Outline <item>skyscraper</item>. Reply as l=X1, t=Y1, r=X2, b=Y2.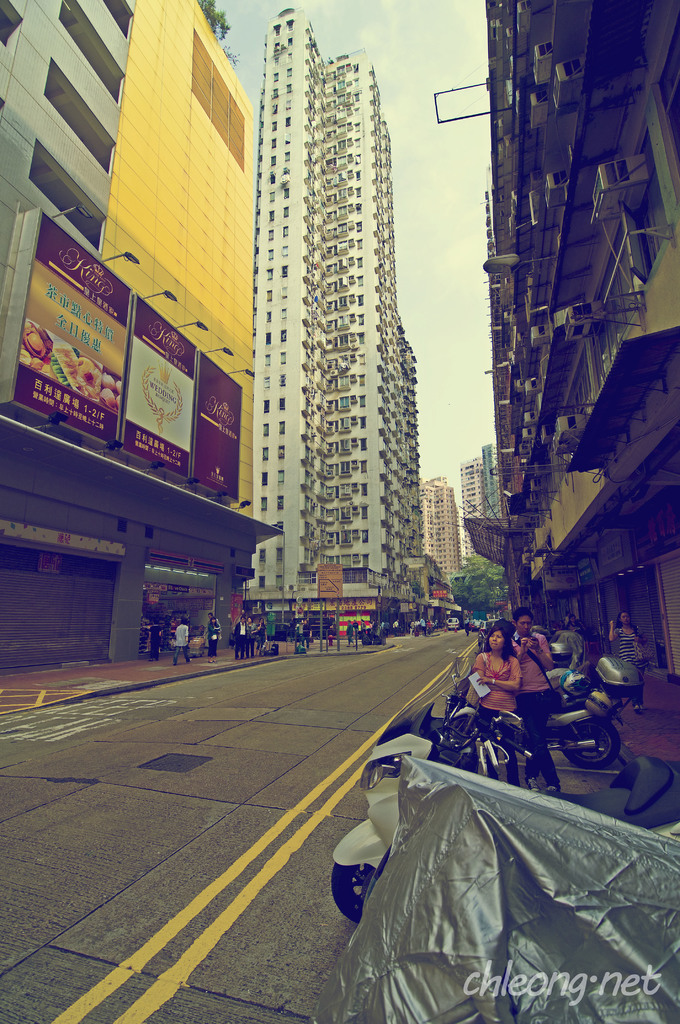
l=458, t=439, r=524, b=545.
